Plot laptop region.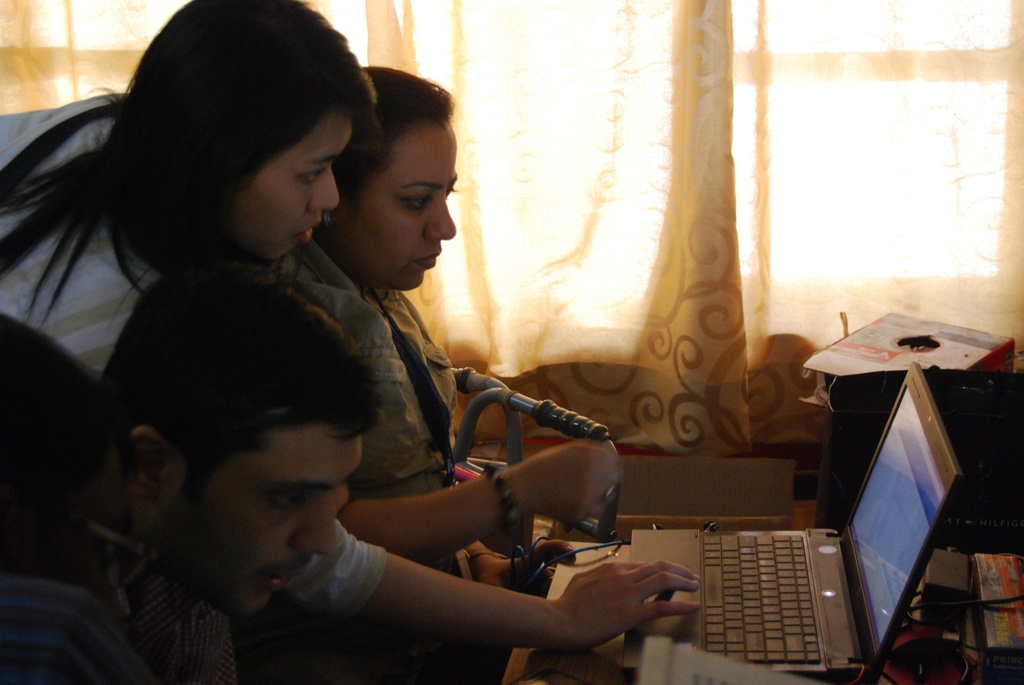
Plotted at bbox=[631, 363, 964, 684].
